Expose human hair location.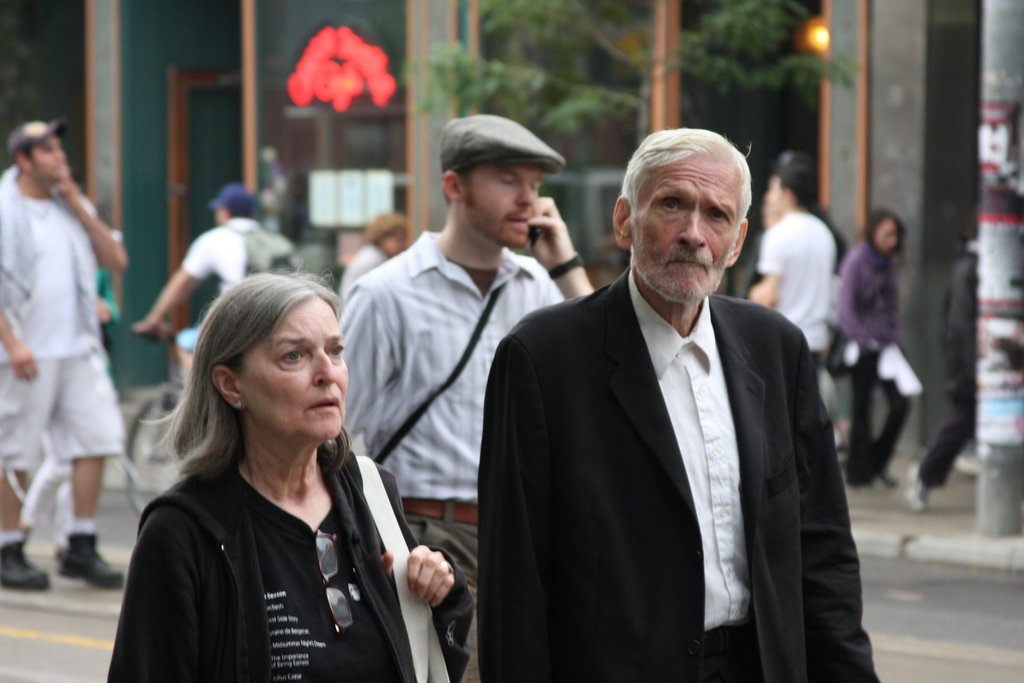
Exposed at pyautogui.locateOnScreen(171, 273, 329, 504).
